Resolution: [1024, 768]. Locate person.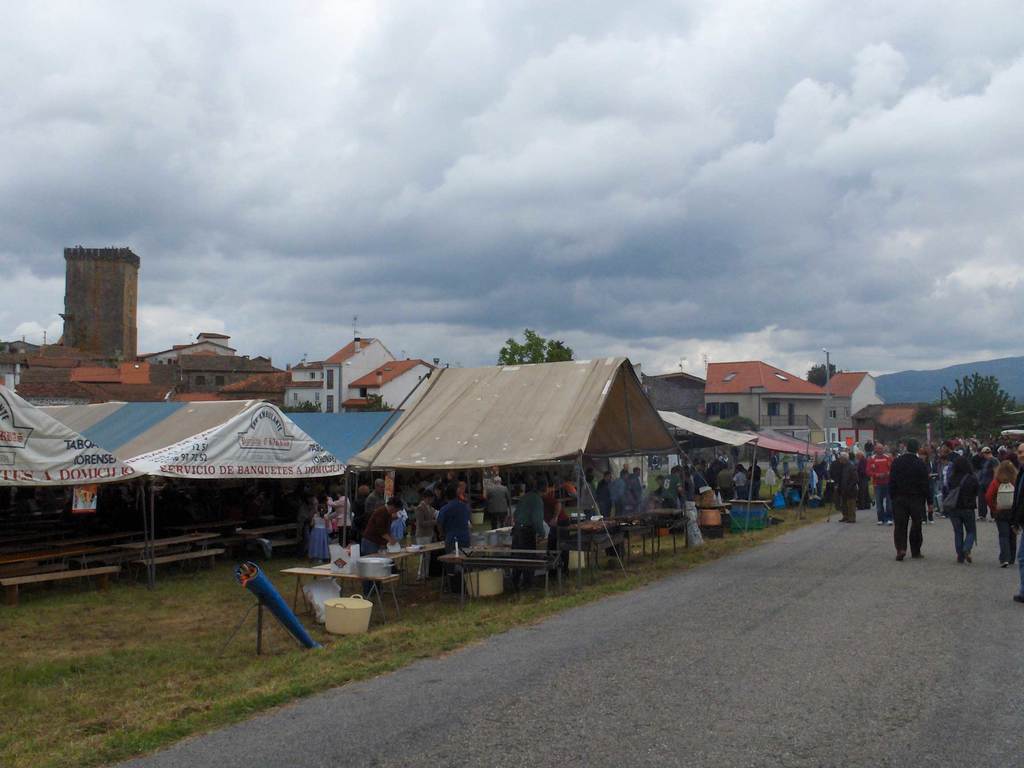
box=[950, 456, 973, 557].
